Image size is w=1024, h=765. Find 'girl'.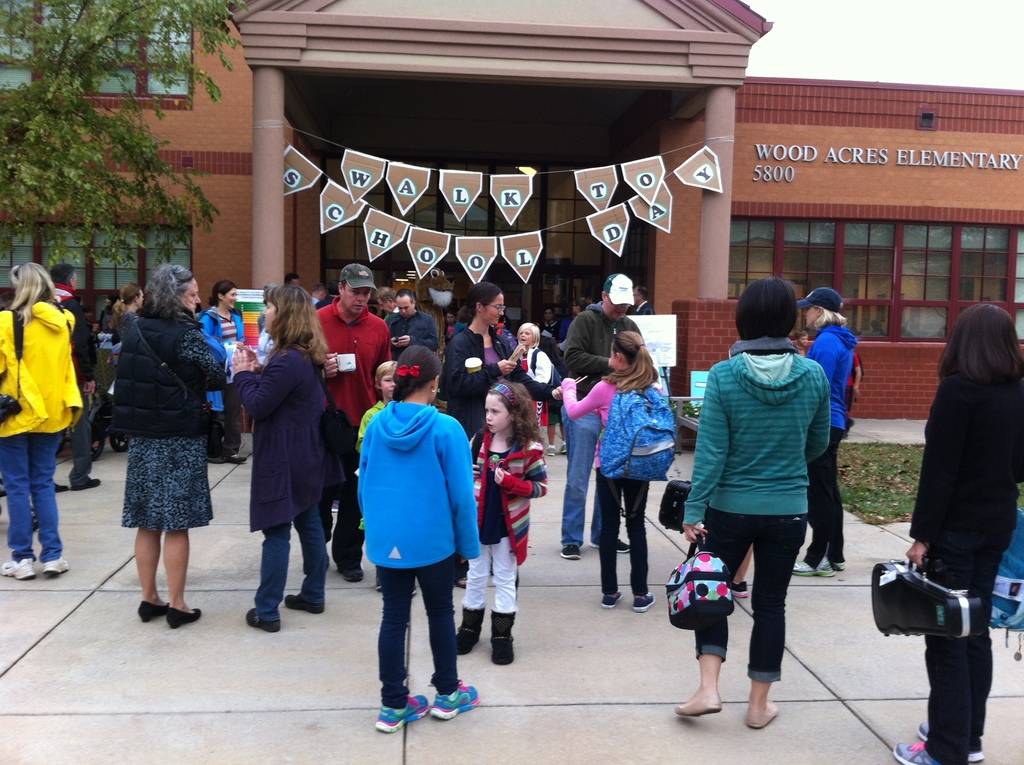
(x1=561, y1=326, x2=682, y2=606).
